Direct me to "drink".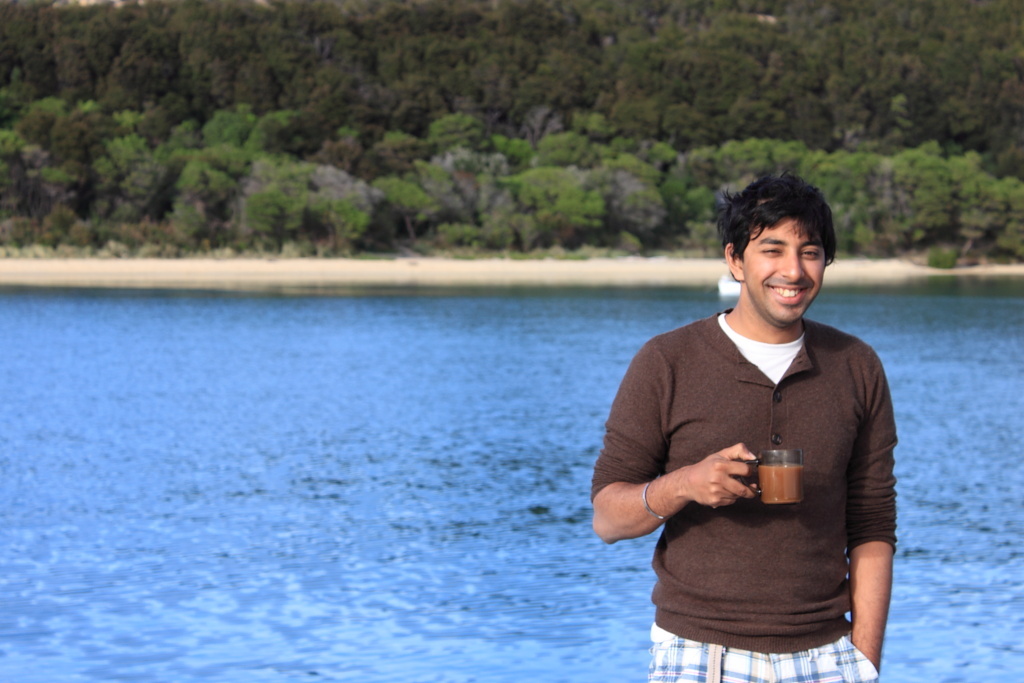
Direction: box=[757, 462, 806, 508].
